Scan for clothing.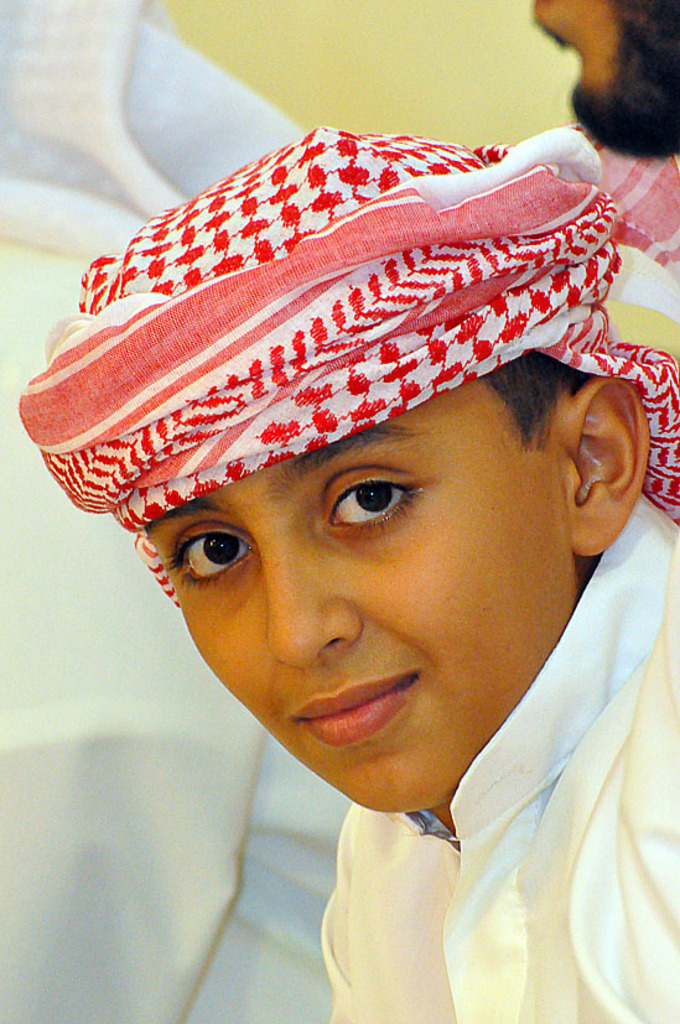
Scan result: select_region(313, 487, 679, 1022).
